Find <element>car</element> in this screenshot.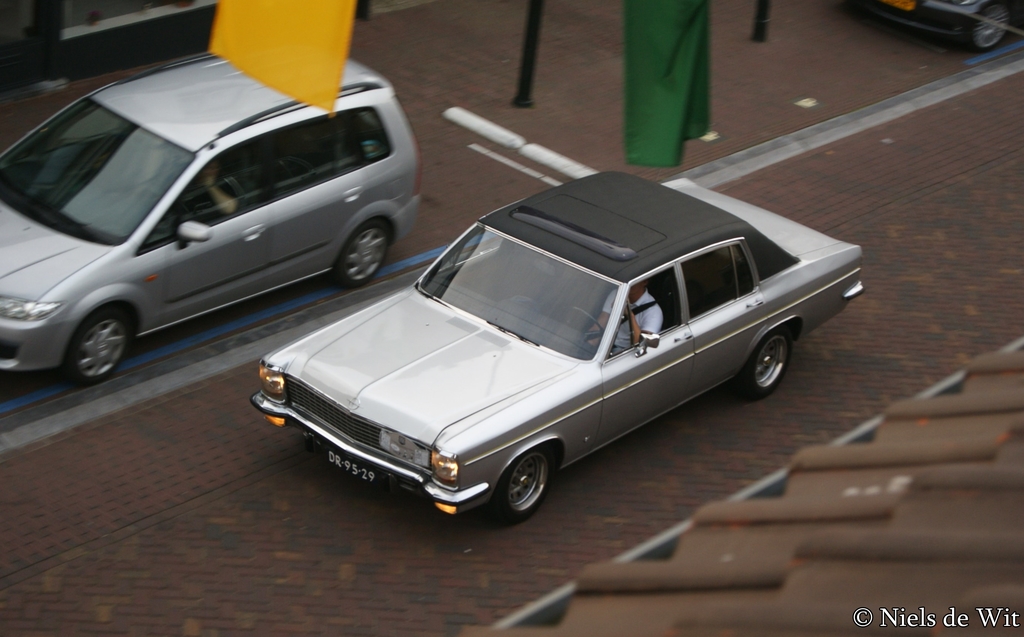
The bounding box for <element>car</element> is [0, 49, 420, 375].
